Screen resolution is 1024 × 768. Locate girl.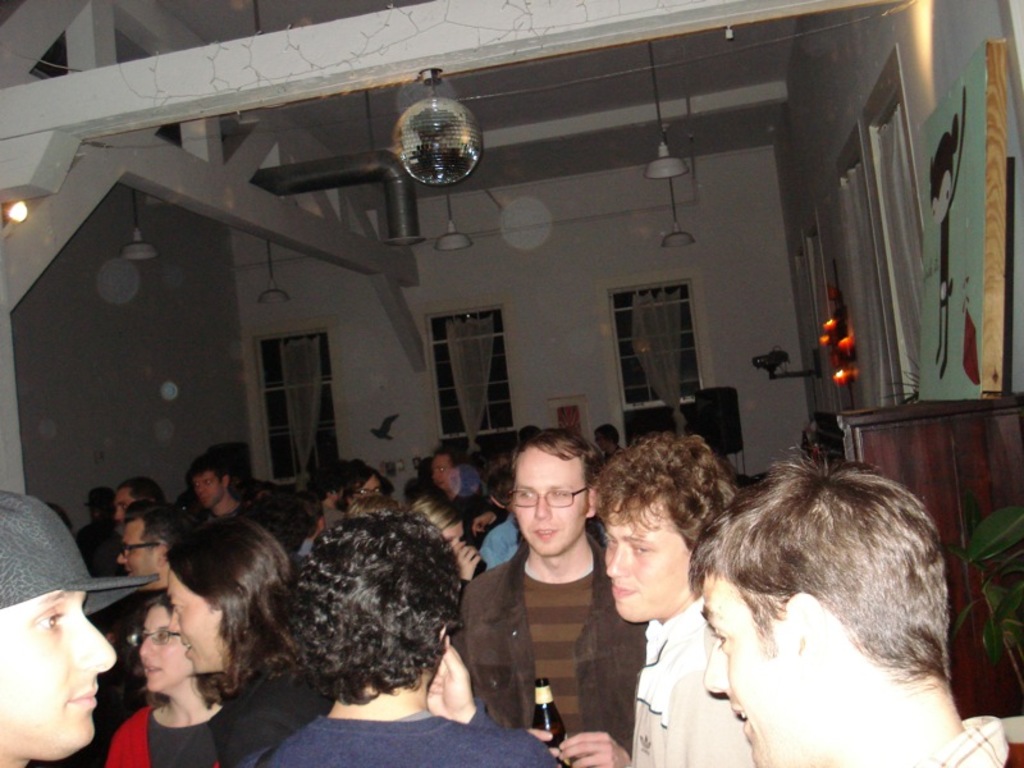
Rect(165, 512, 333, 767).
